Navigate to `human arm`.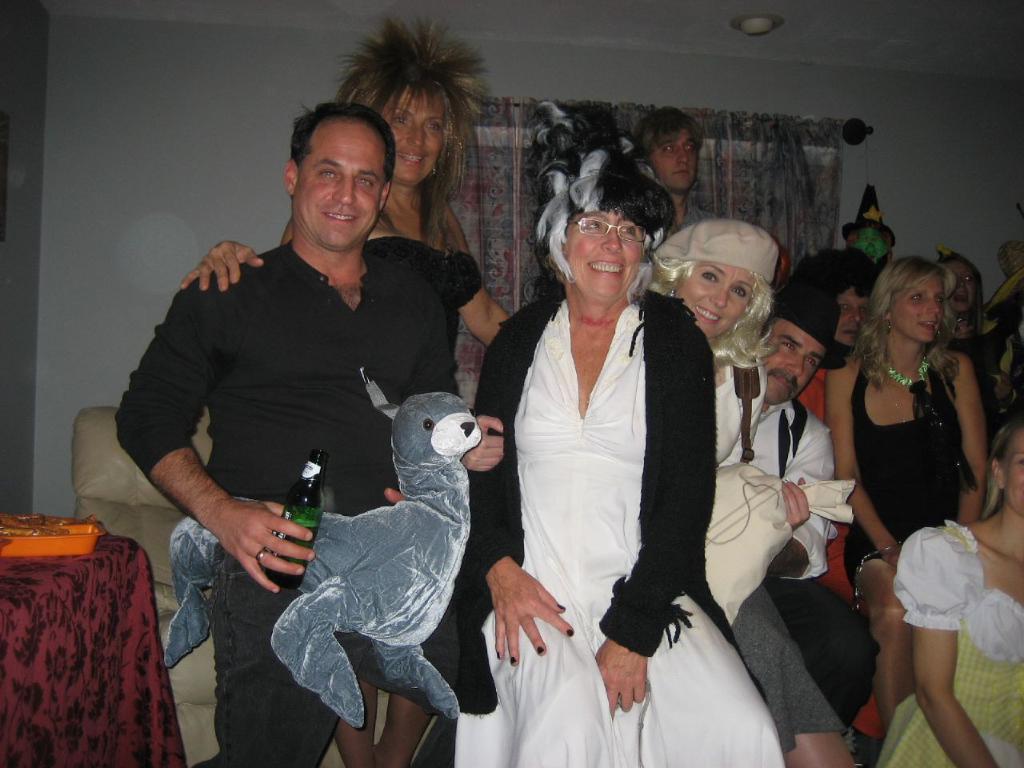
Navigation target: [442, 194, 514, 350].
